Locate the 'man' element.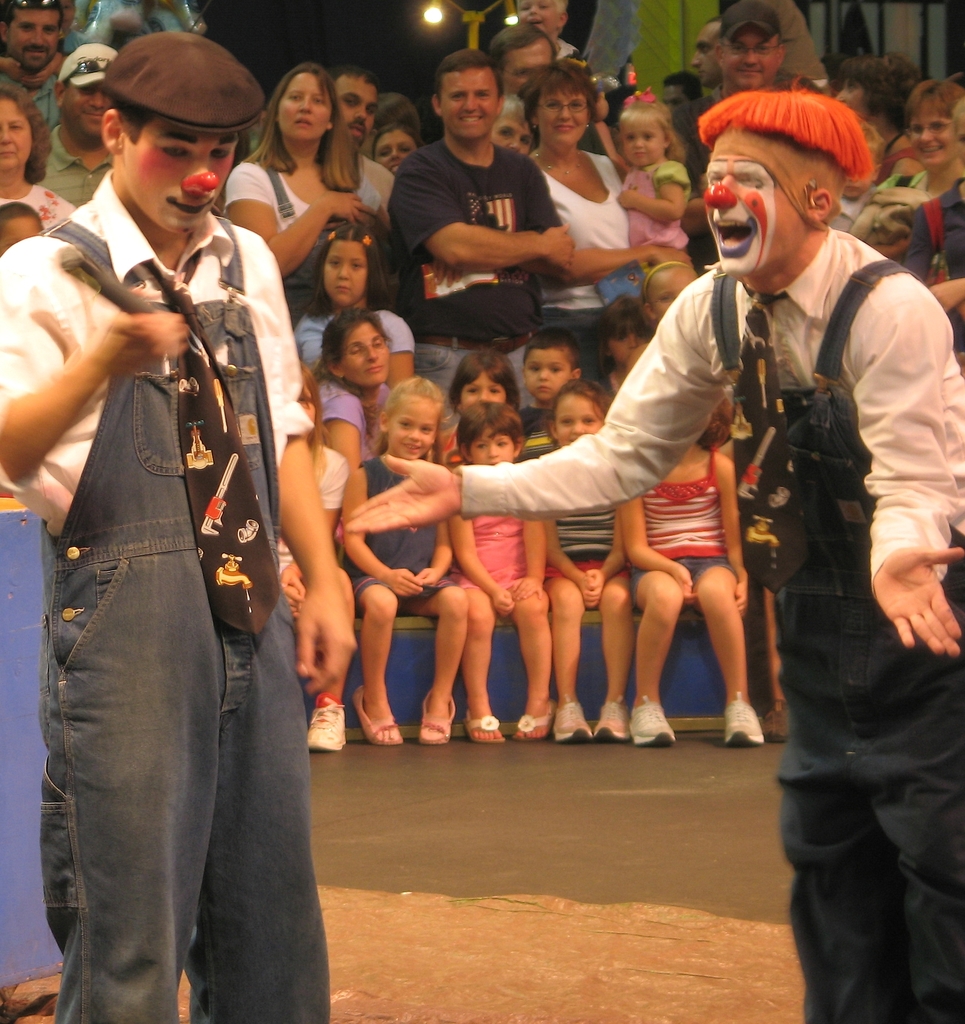
Element bbox: region(690, 15, 725, 99).
